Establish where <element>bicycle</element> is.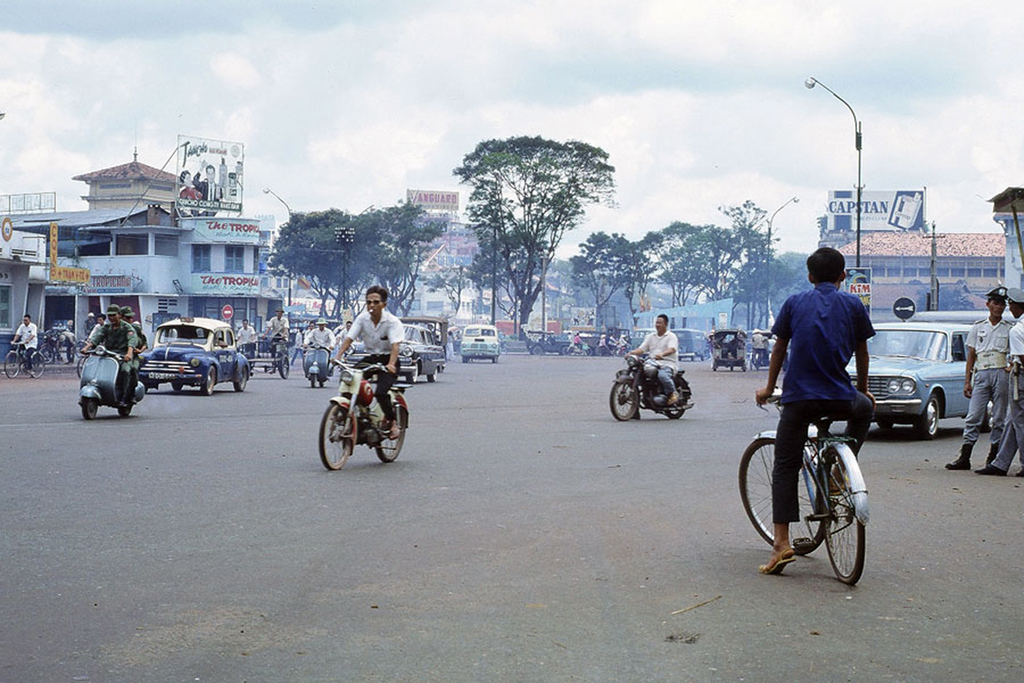
Established at {"left": 5, "top": 339, "right": 42, "bottom": 382}.
